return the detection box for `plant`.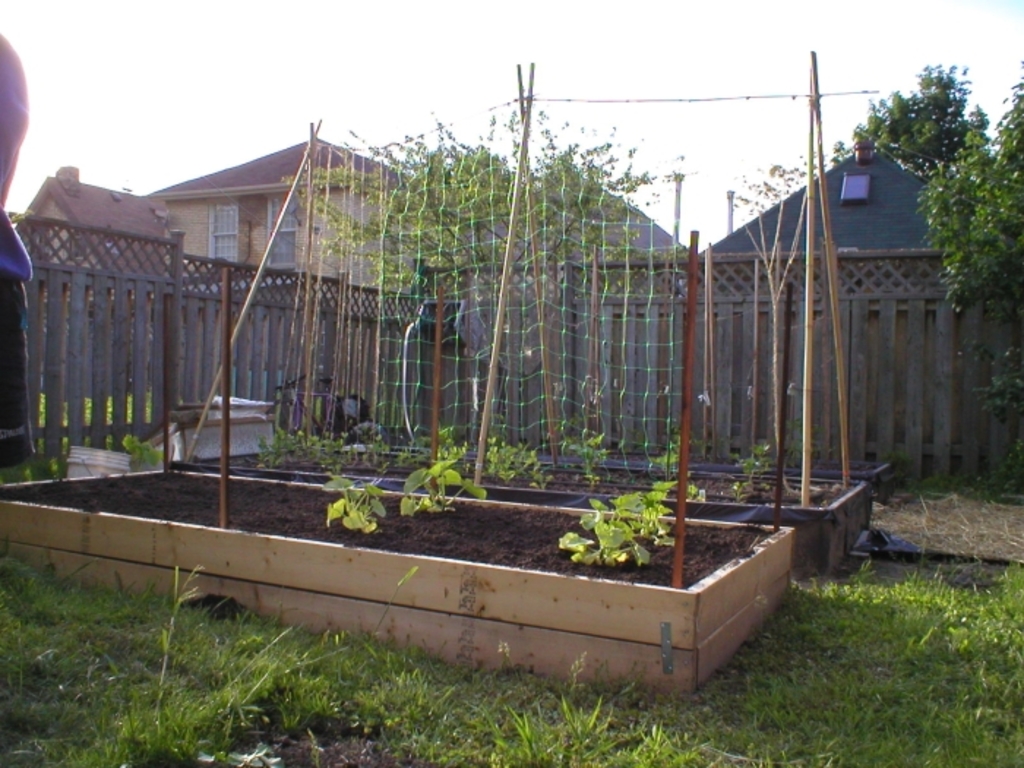
x1=906, y1=338, x2=1023, y2=505.
